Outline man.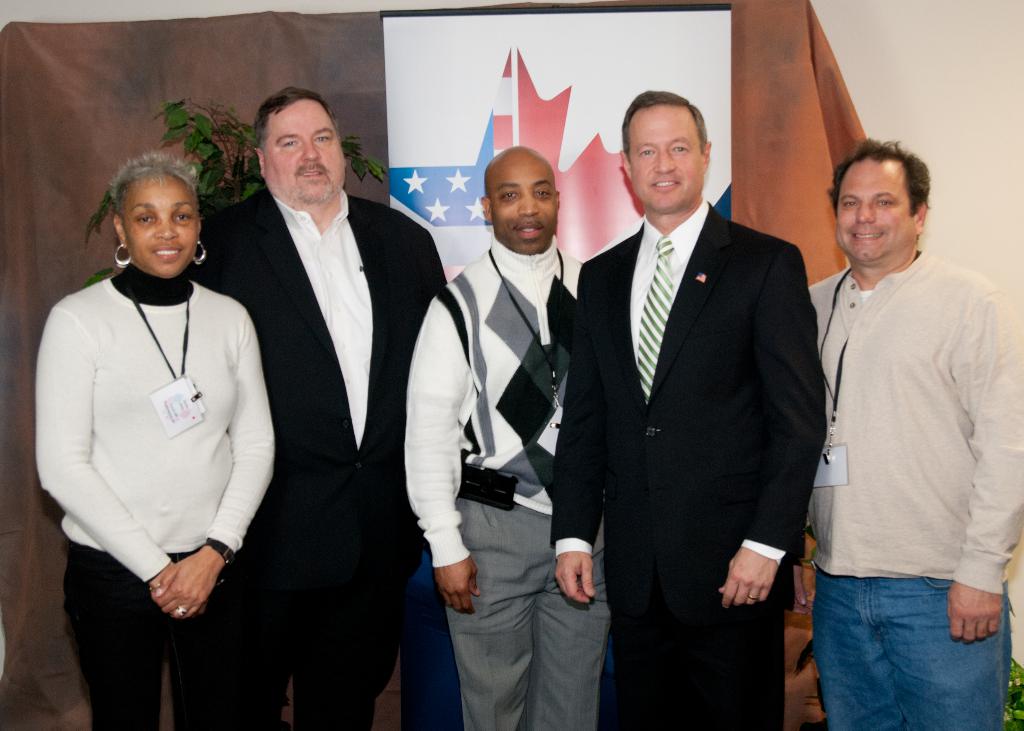
Outline: region(200, 83, 460, 730).
